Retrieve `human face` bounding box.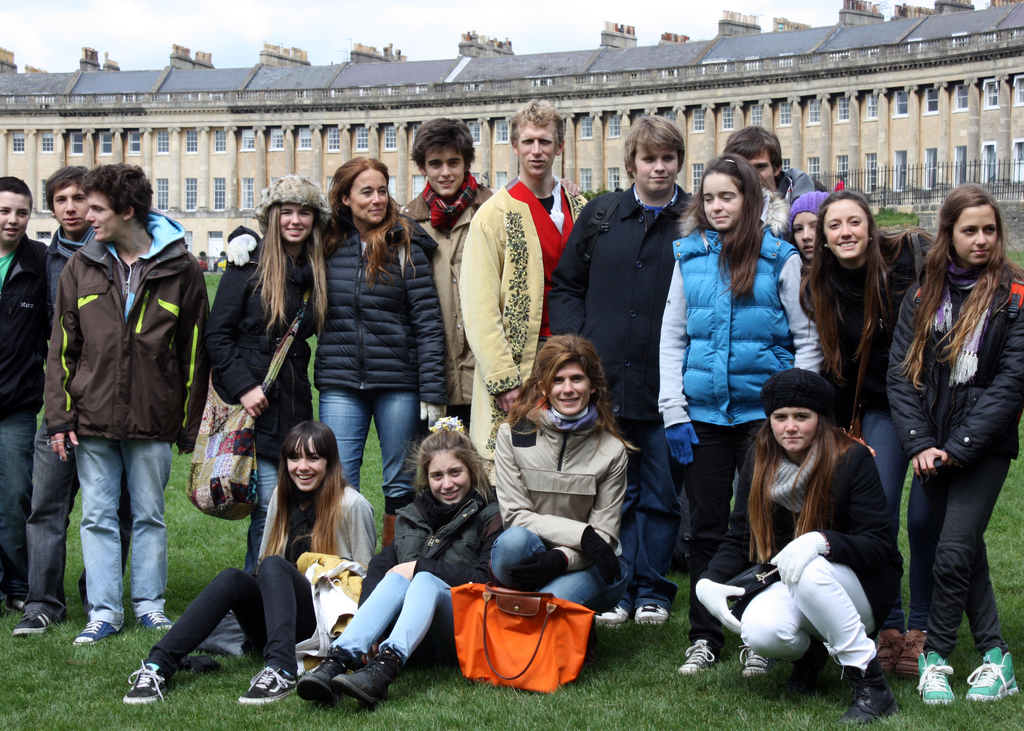
Bounding box: rect(951, 208, 998, 264).
